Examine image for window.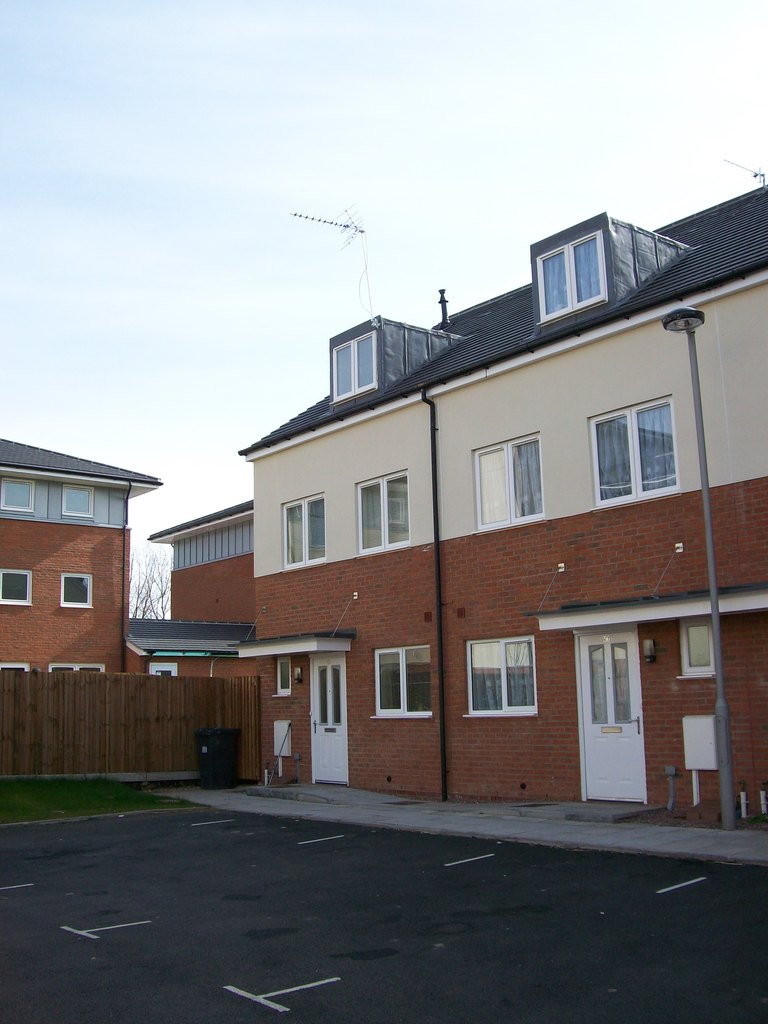
Examination result: [left=596, top=381, right=689, bottom=508].
